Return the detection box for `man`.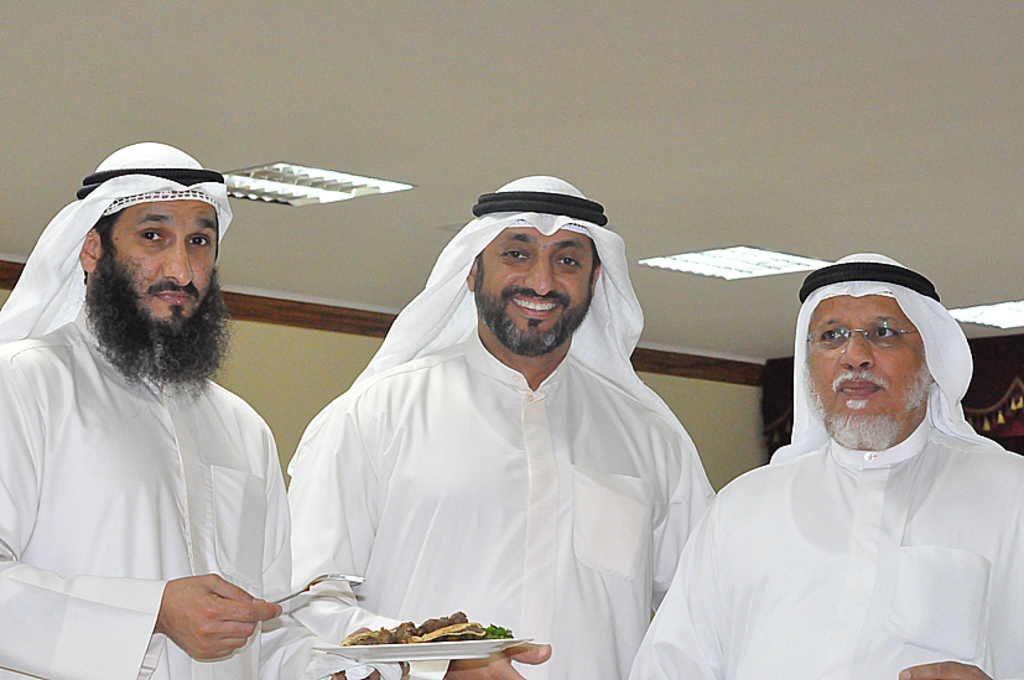
x1=0 y1=136 x2=380 y2=679.
